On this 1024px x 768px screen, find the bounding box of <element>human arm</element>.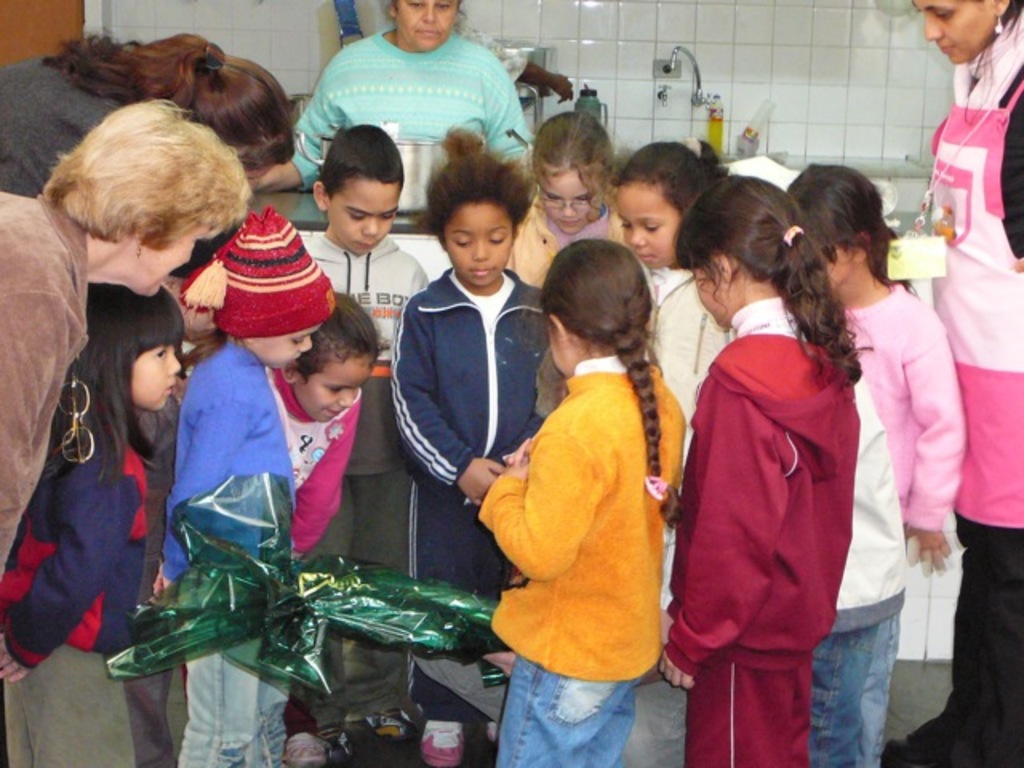
Bounding box: rect(270, 403, 363, 566).
